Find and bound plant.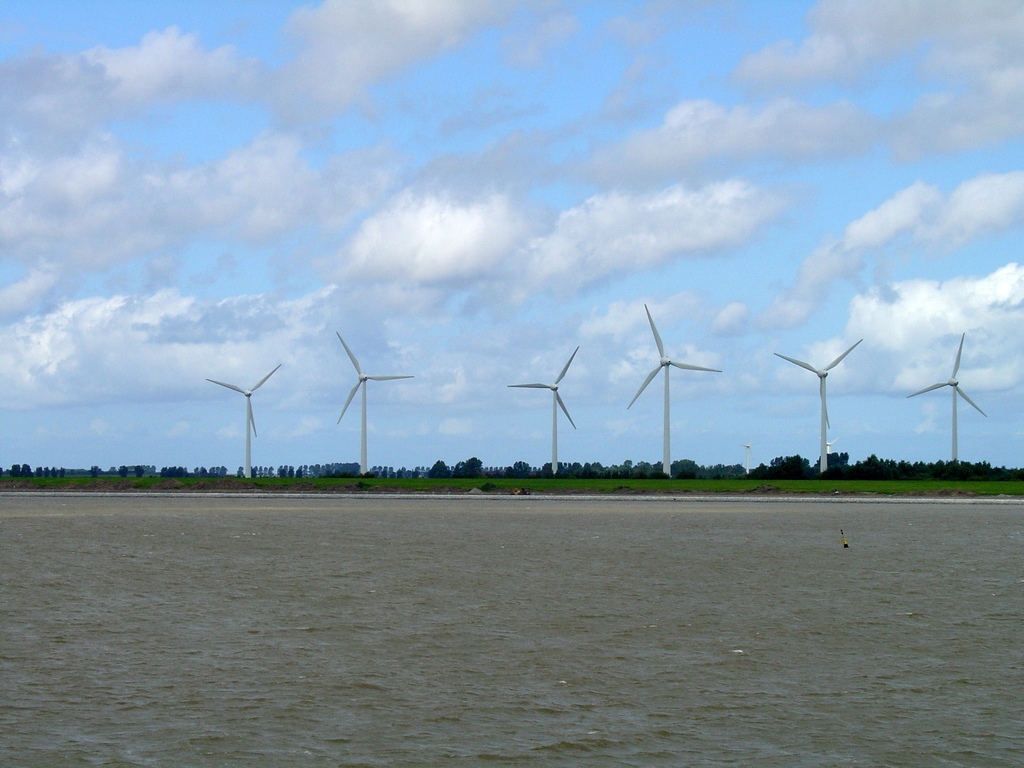
Bound: detection(477, 479, 499, 500).
